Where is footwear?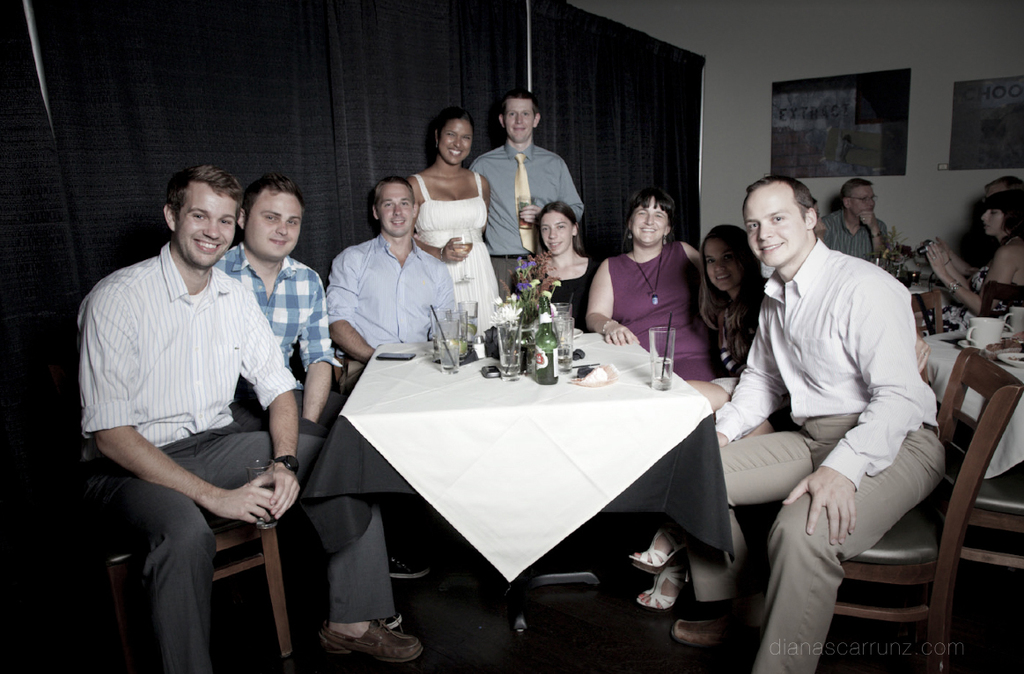
{"x1": 638, "y1": 565, "x2": 678, "y2": 606}.
